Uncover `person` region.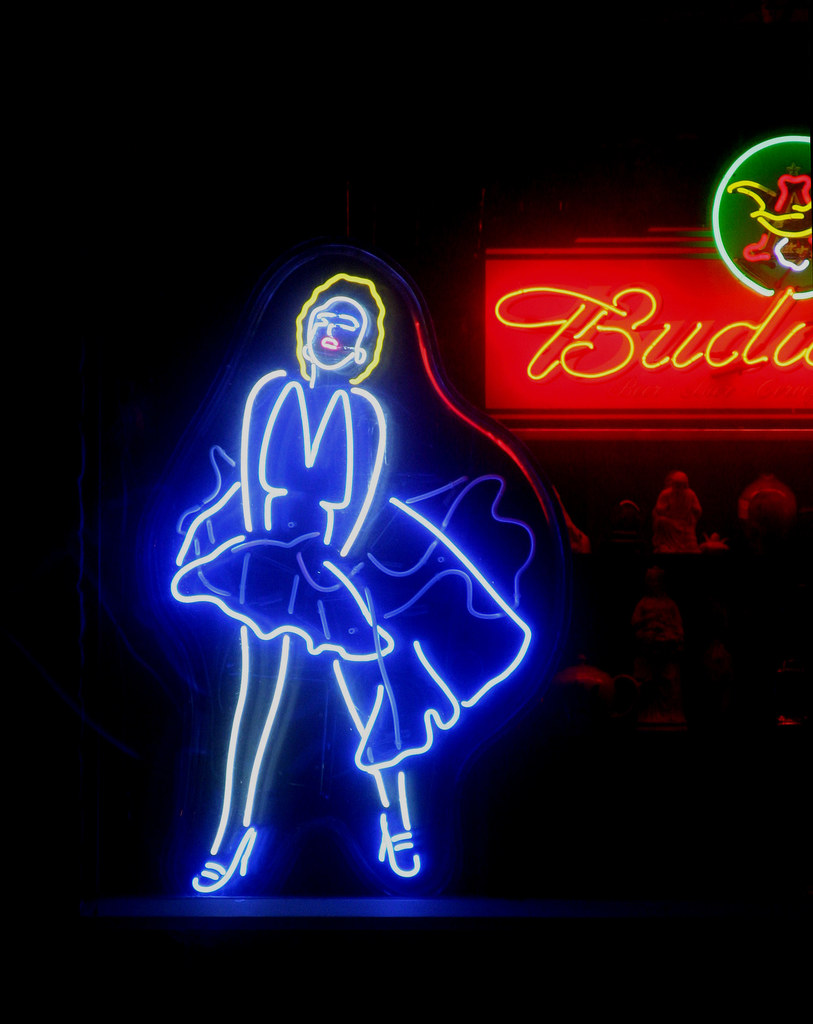
Uncovered: locate(167, 212, 522, 920).
